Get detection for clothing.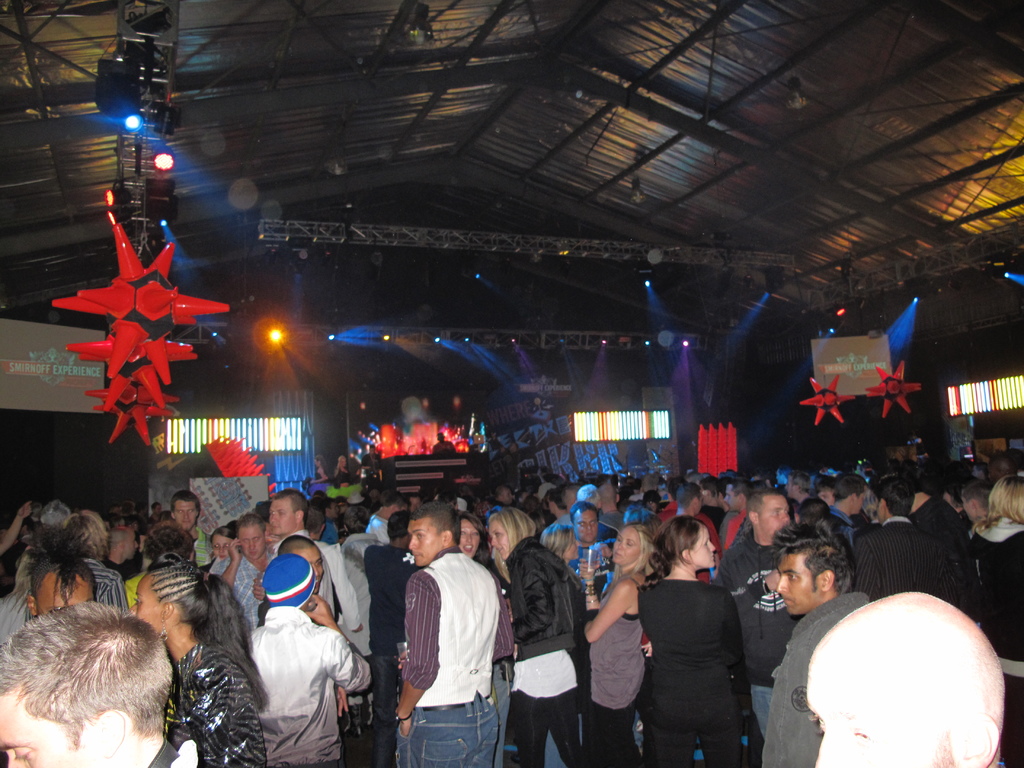
Detection: 342:533:372:664.
